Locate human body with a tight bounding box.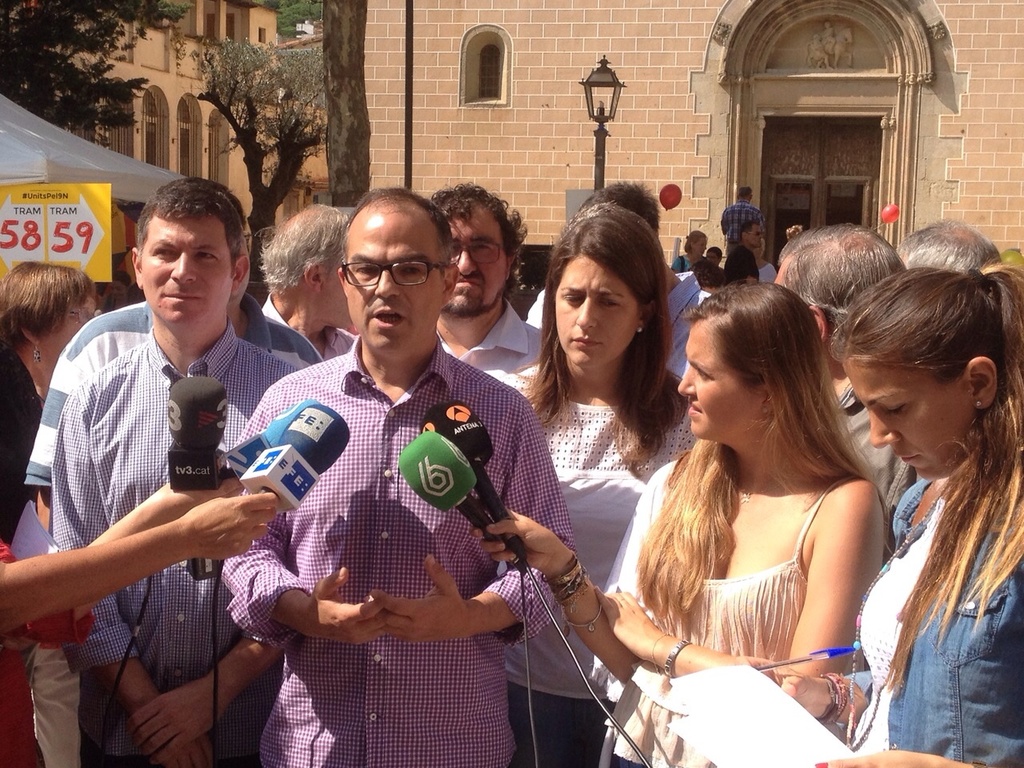
x1=0 y1=476 x2=242 y2=767.
